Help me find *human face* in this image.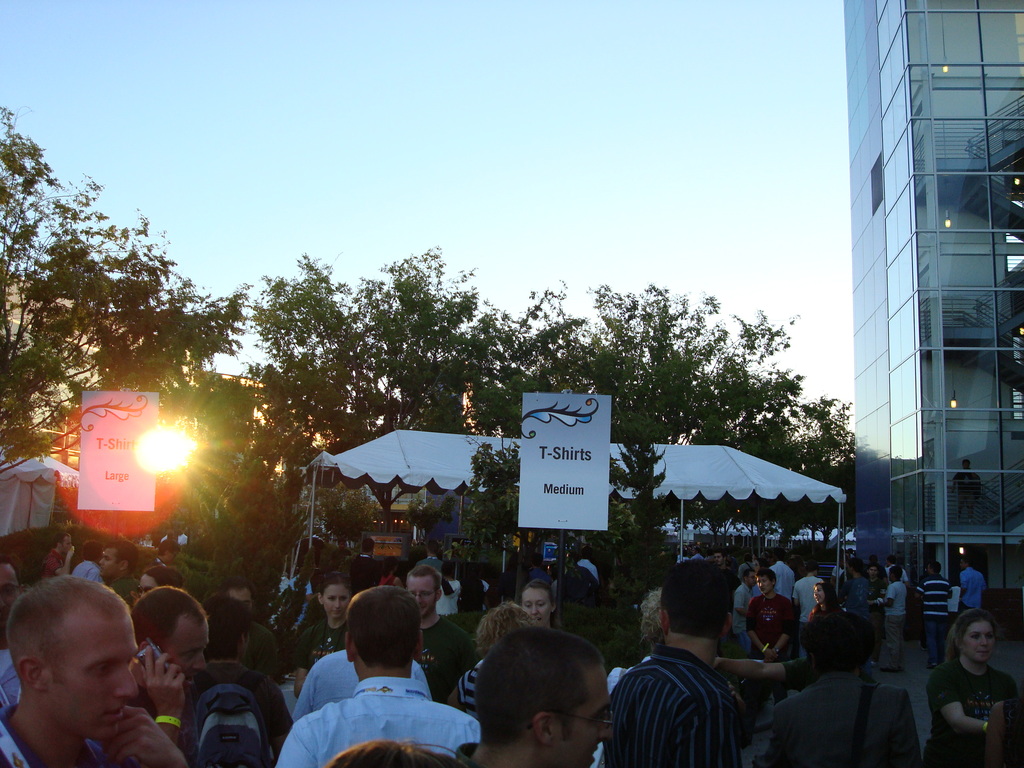
Found it: left=47, top=618, right=138, bottom=739.
